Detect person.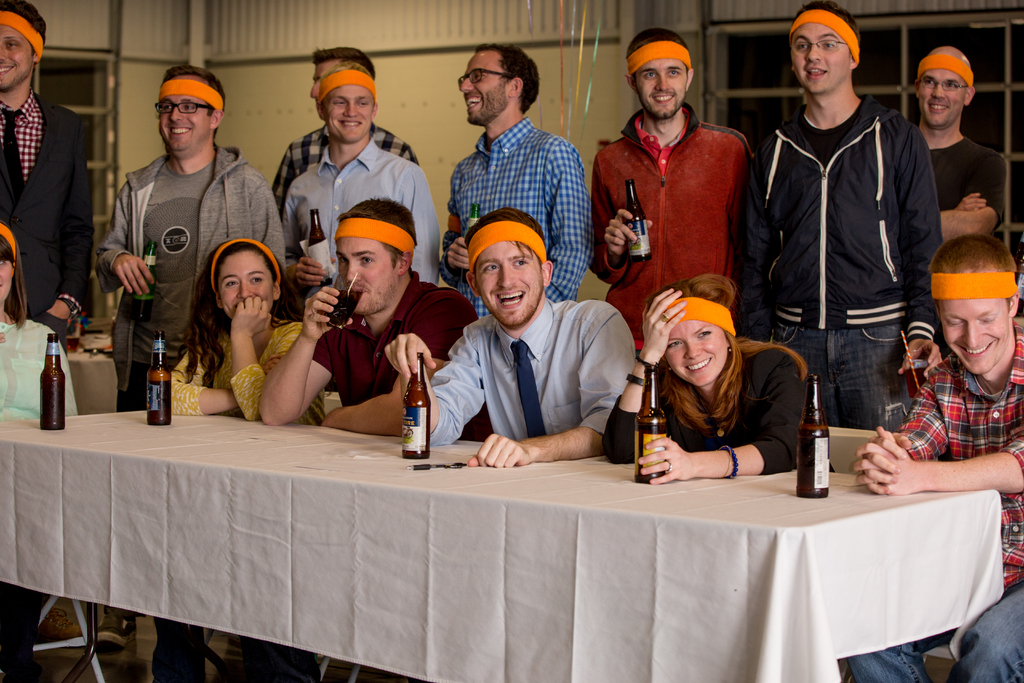
Detected at <region>270, 45, 414, 201</region>.
